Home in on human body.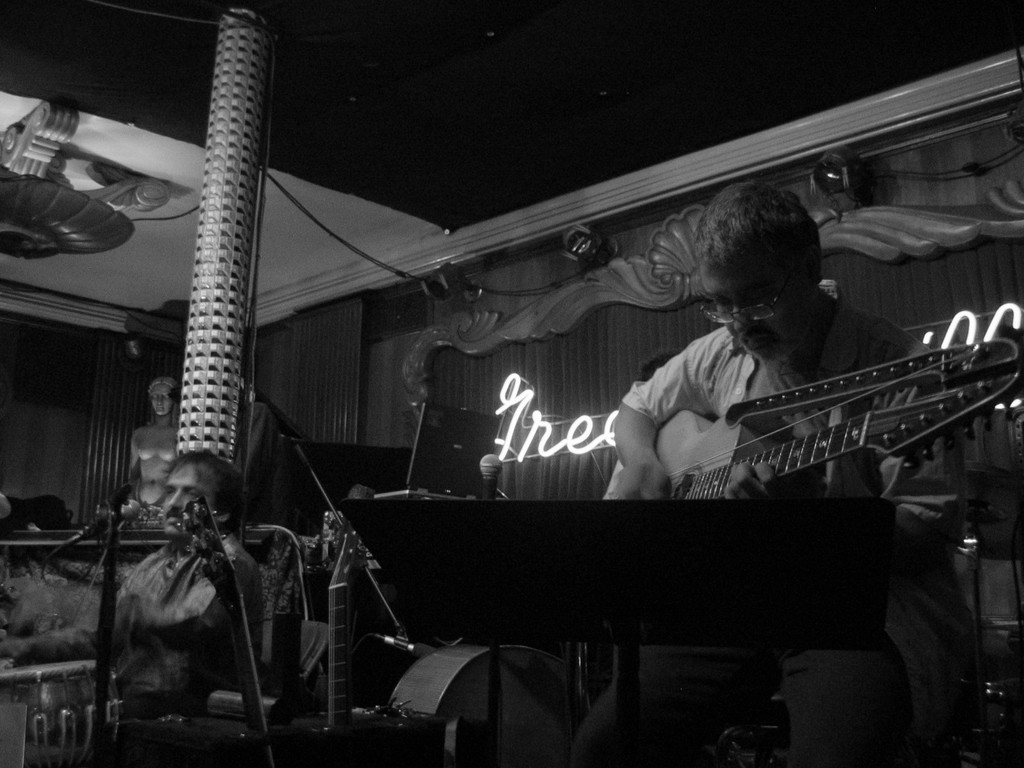
Homed in at (607, 172, 965, 767).
